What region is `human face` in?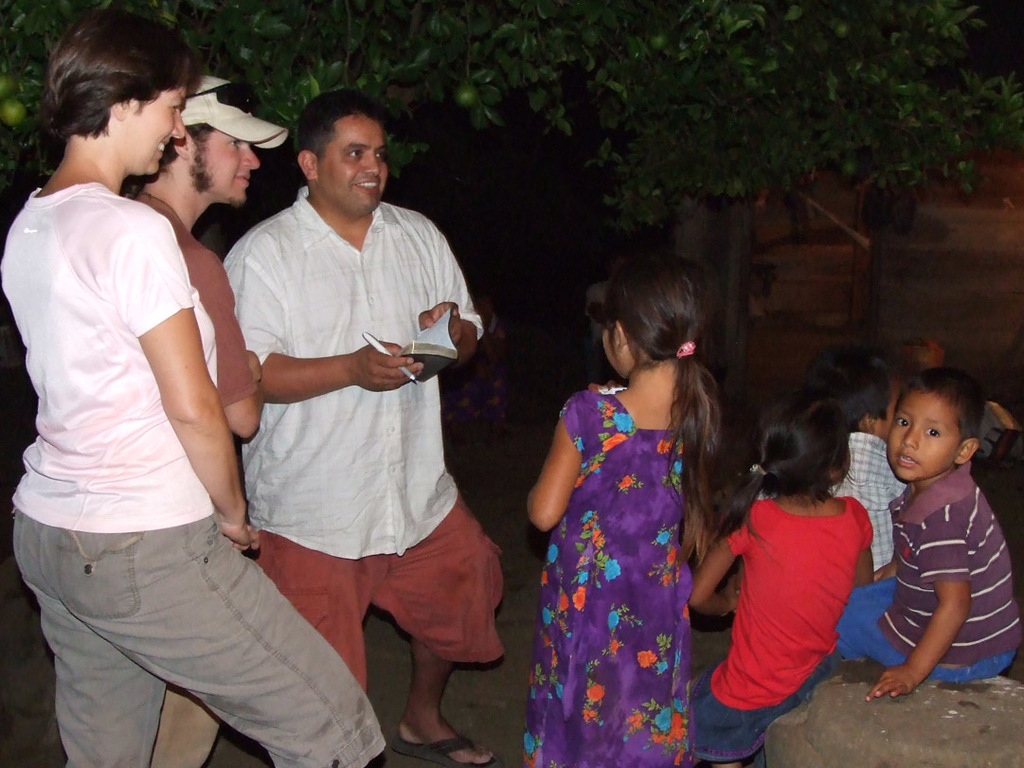
193/130/259/205.
